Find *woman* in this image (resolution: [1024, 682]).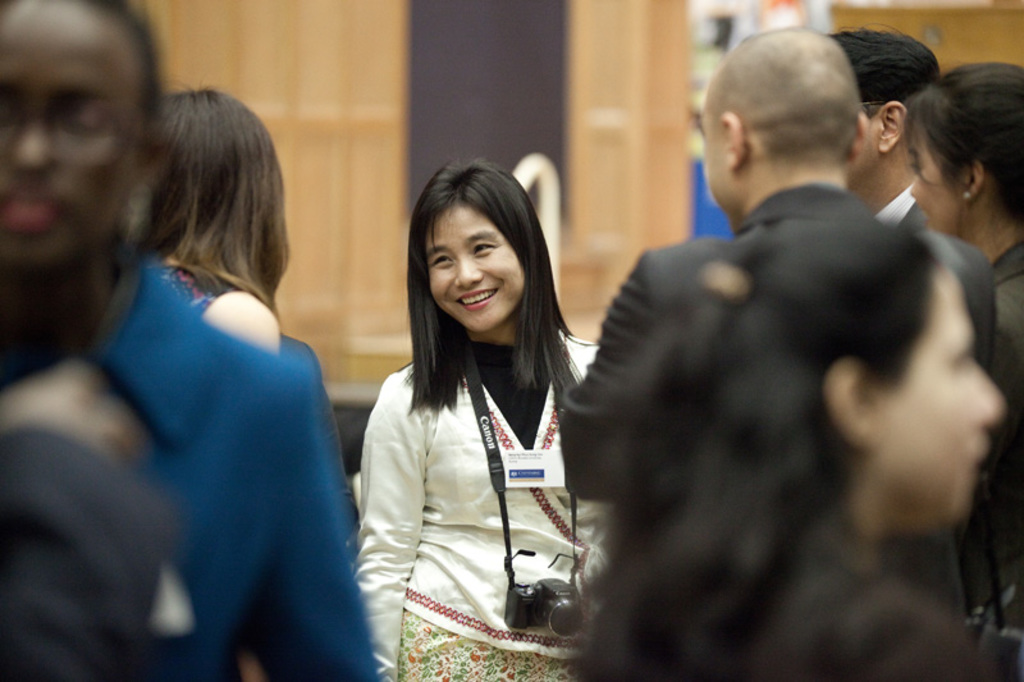
[906,63,1023,441].
